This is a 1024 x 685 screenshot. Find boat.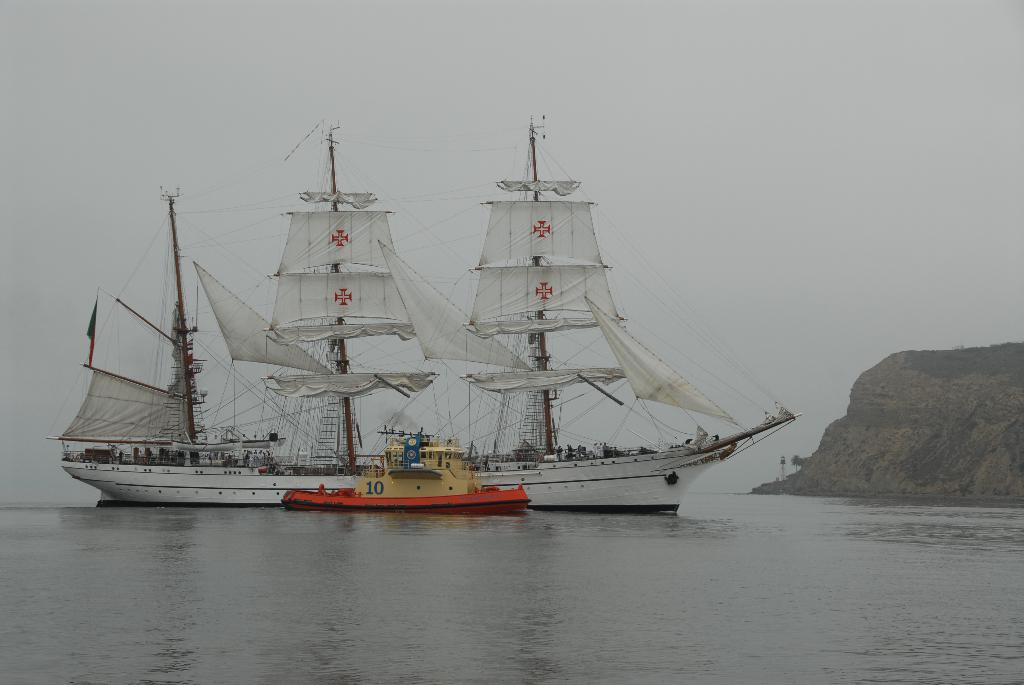
Bounding box: crop(284, 423, 535, 517).
